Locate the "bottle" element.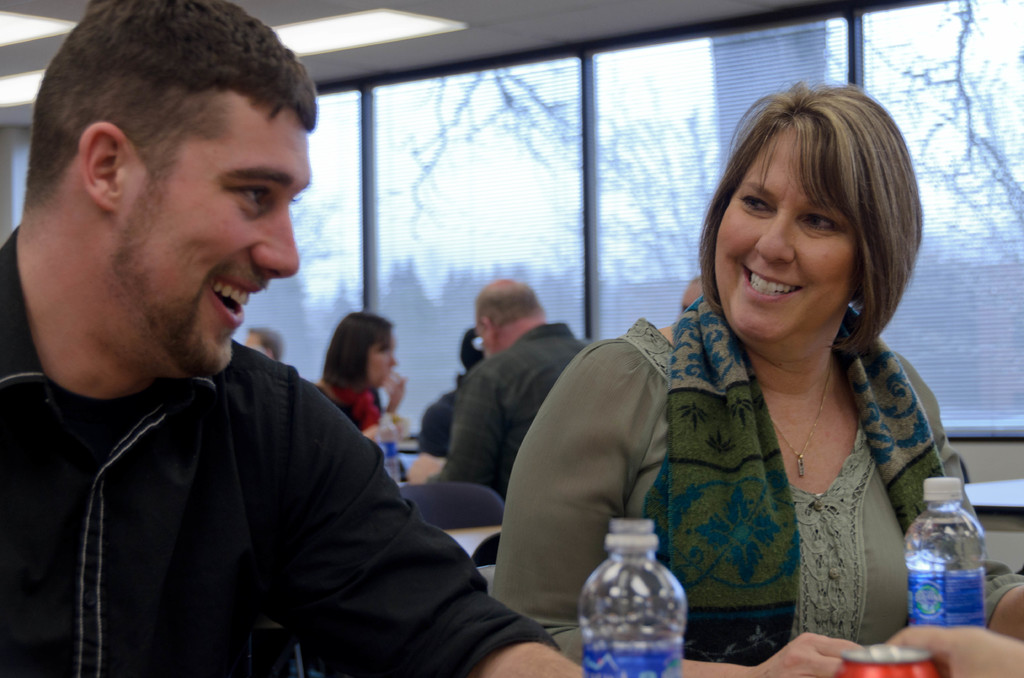
Element bbox: box=[374, 401, 394, 487].
